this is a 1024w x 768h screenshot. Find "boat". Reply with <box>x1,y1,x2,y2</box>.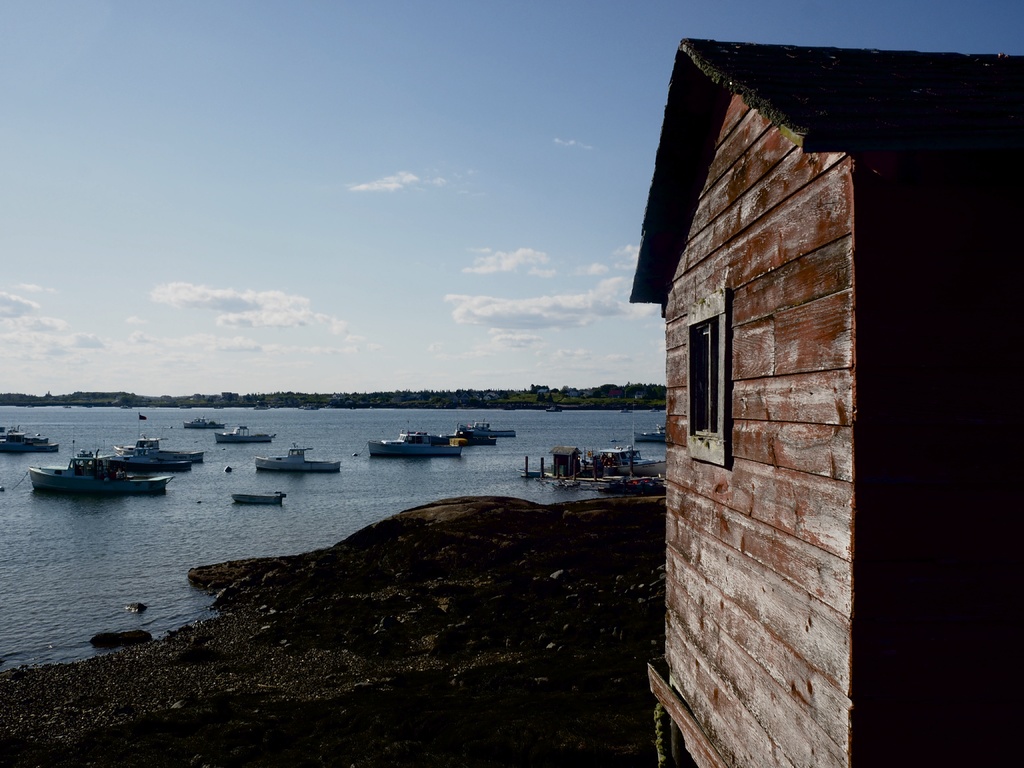
<box>212,428,276,442</box>.
